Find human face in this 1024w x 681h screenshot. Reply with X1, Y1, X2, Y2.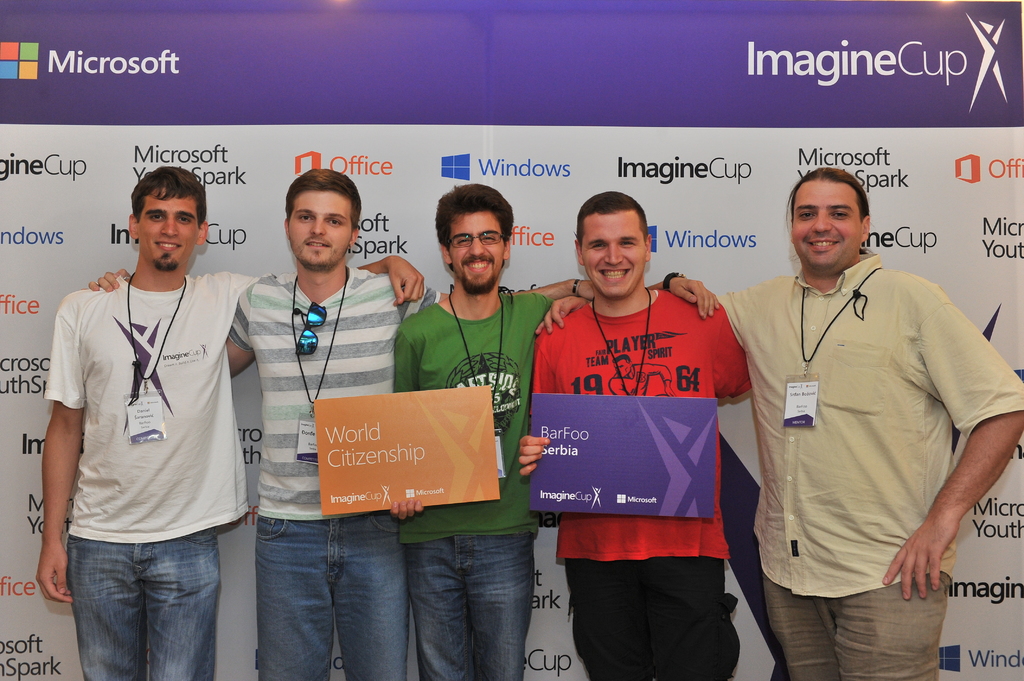
132, 187, 199, 263.
